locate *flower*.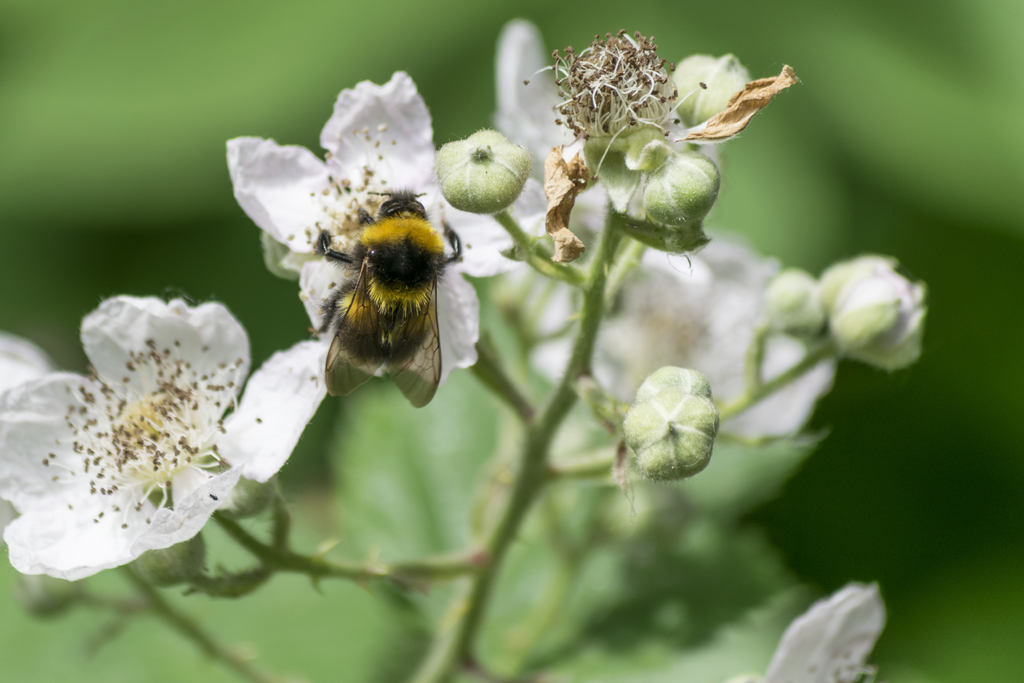
Bounding box: l=519, t=217, r=838, b=447.
